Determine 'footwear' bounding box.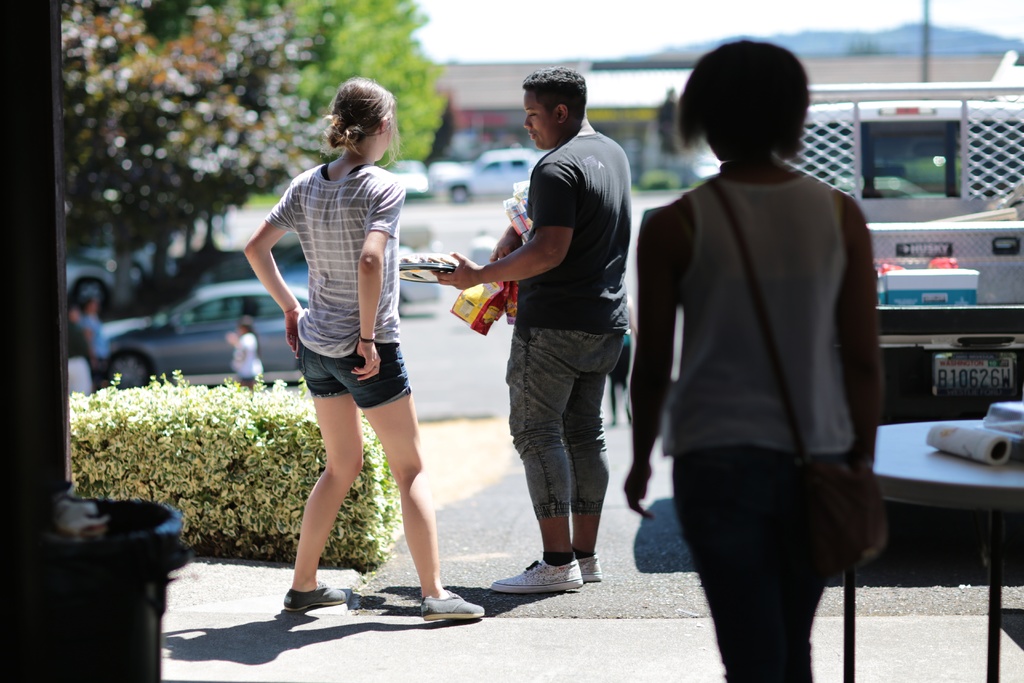
Determined: <box>286,580,351,614</box>.
